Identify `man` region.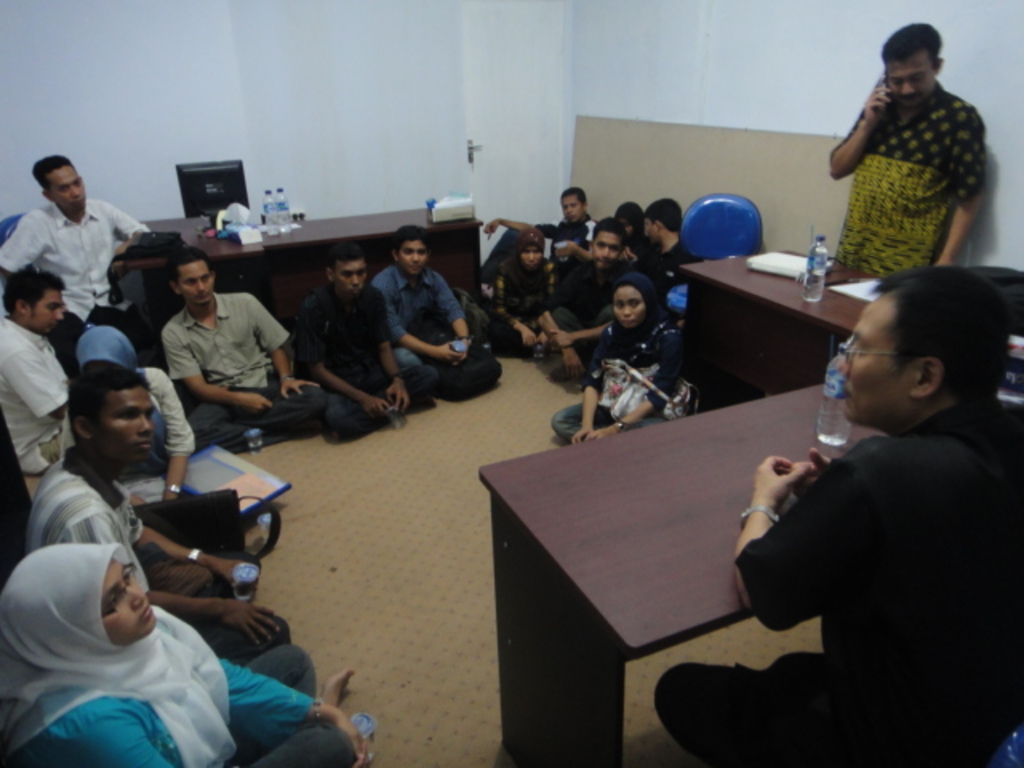
Region: [0, 269, 70, 475].
